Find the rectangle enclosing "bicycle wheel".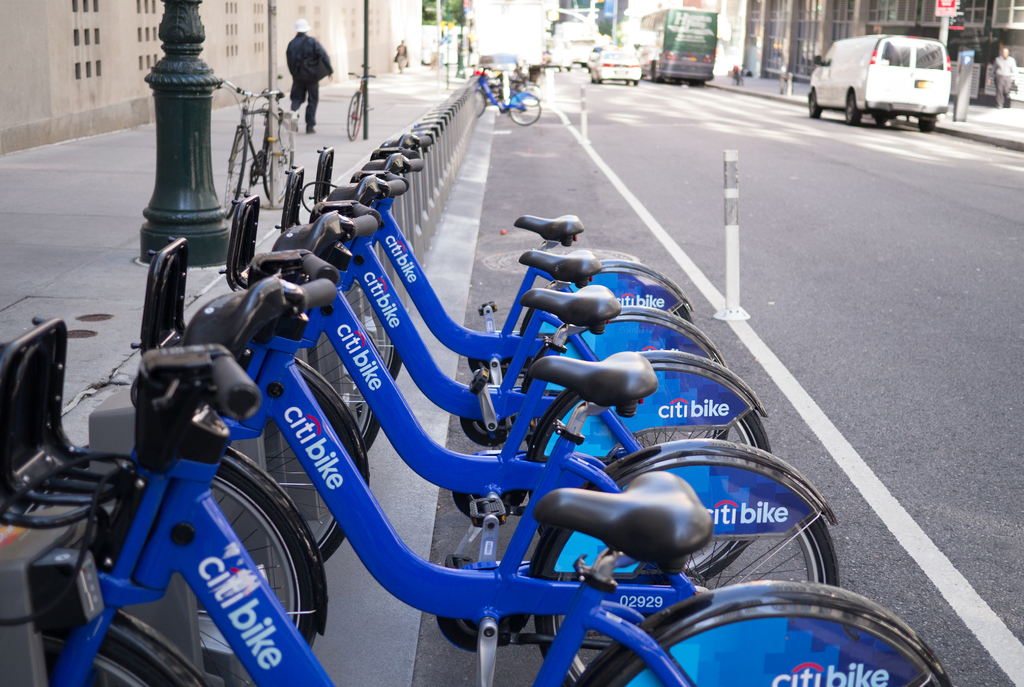
294 323 383 449.
